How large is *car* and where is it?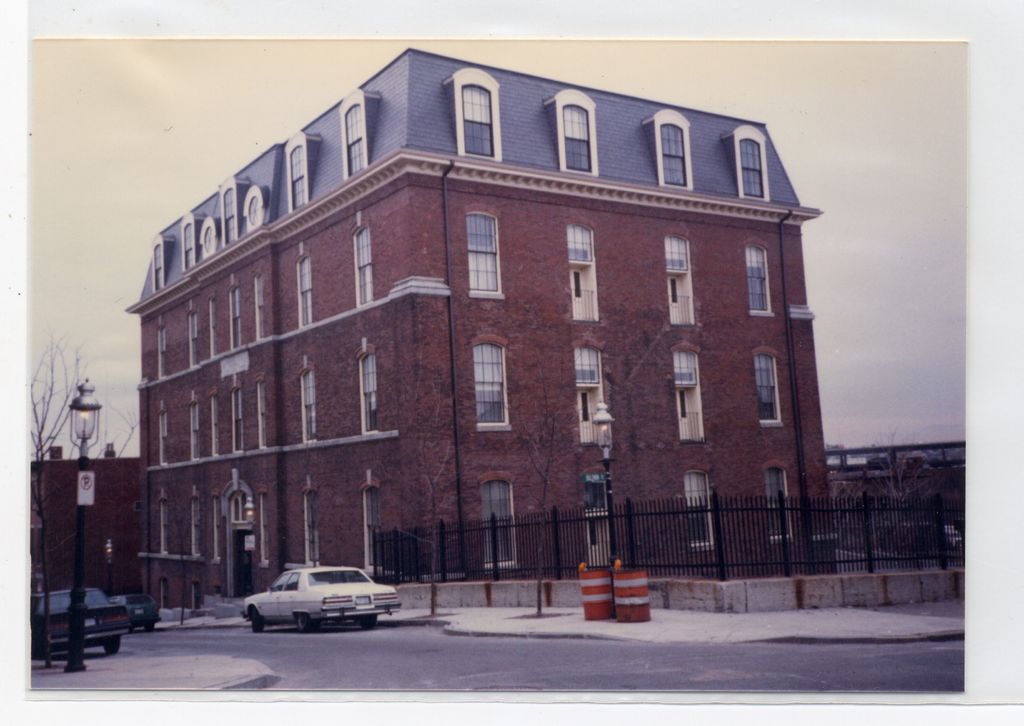
Bounding box: [239, 567, 401, 634].
